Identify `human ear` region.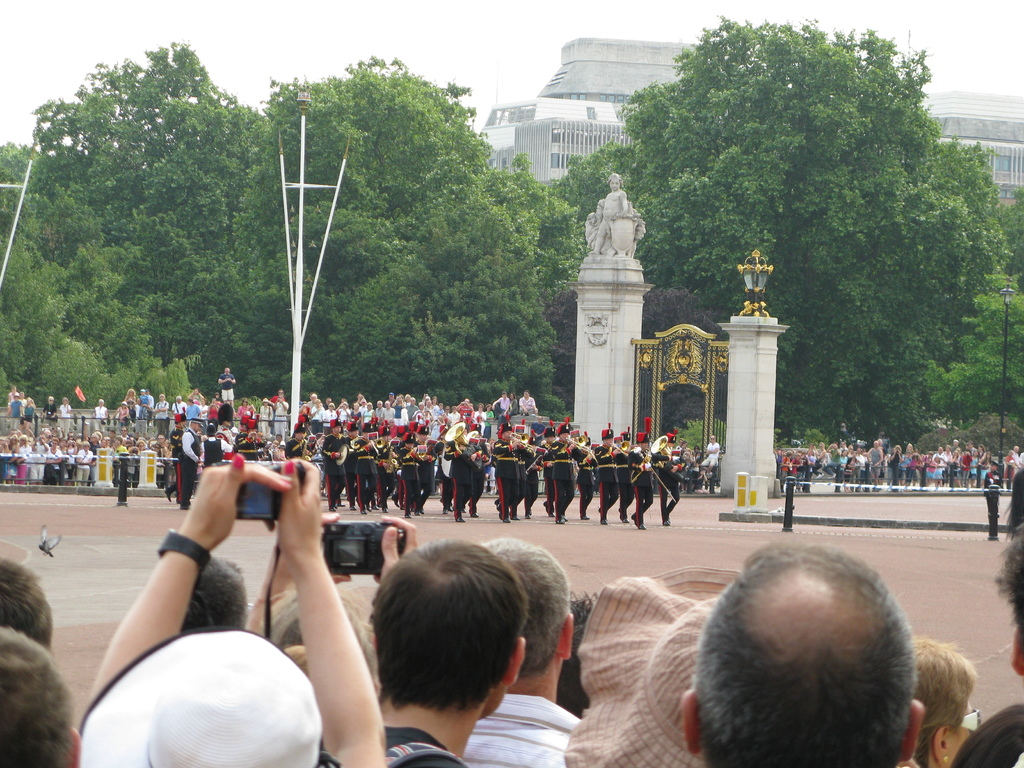
Region: 682:688:703:755.
